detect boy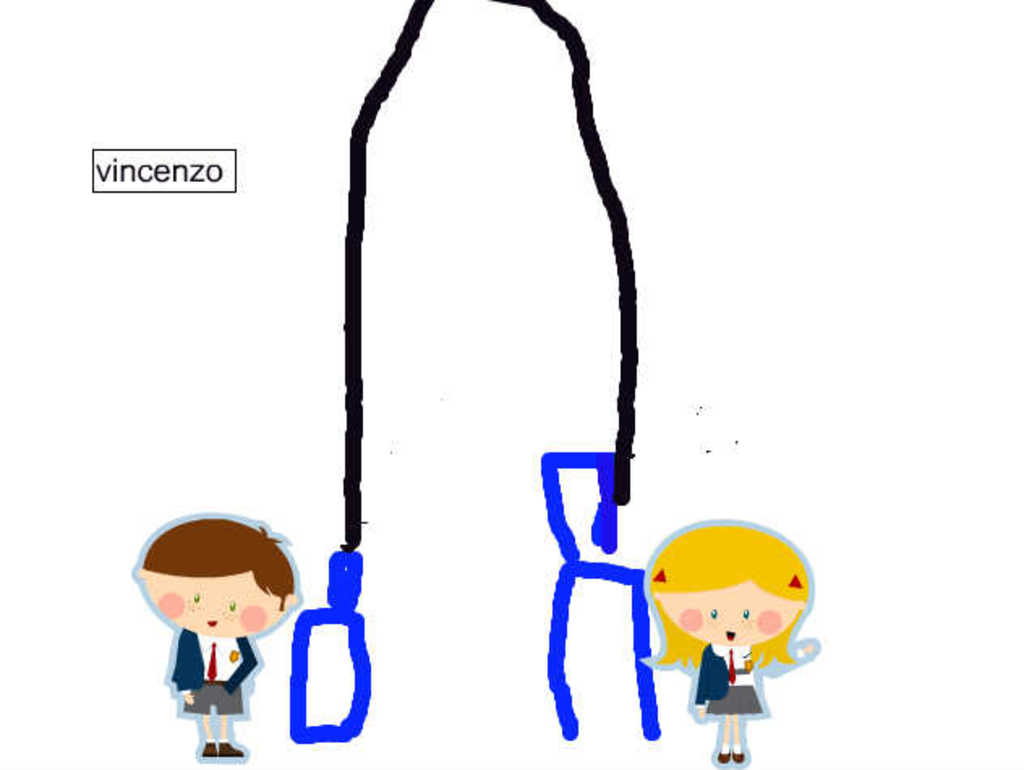
[126,512,308,764]
